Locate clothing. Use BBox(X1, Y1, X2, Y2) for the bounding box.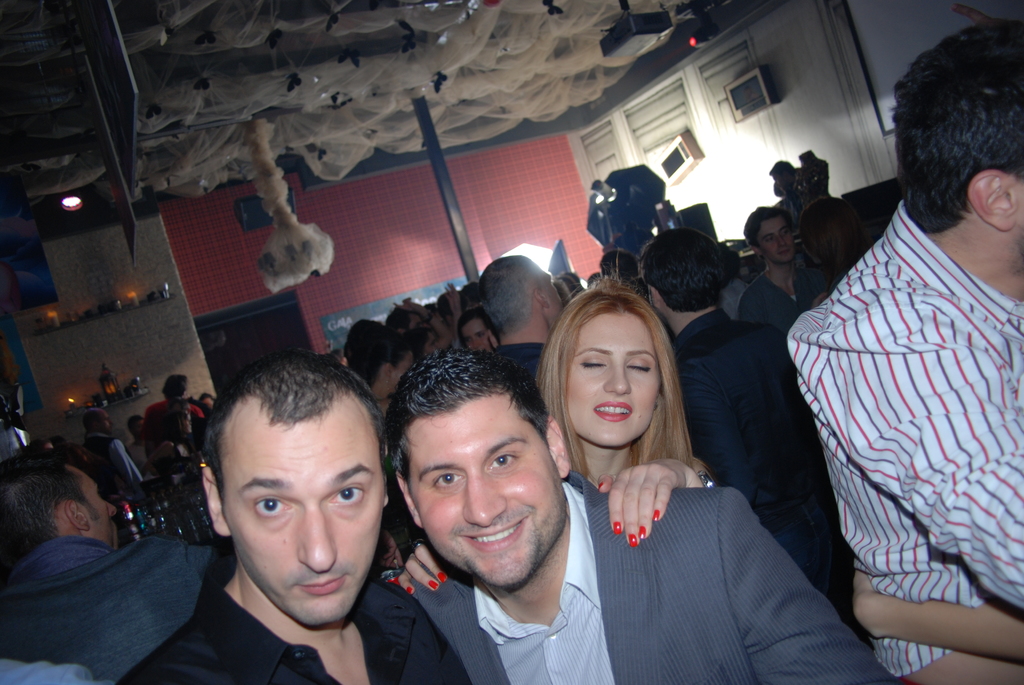
BBox(659, 307, 883, 663).
